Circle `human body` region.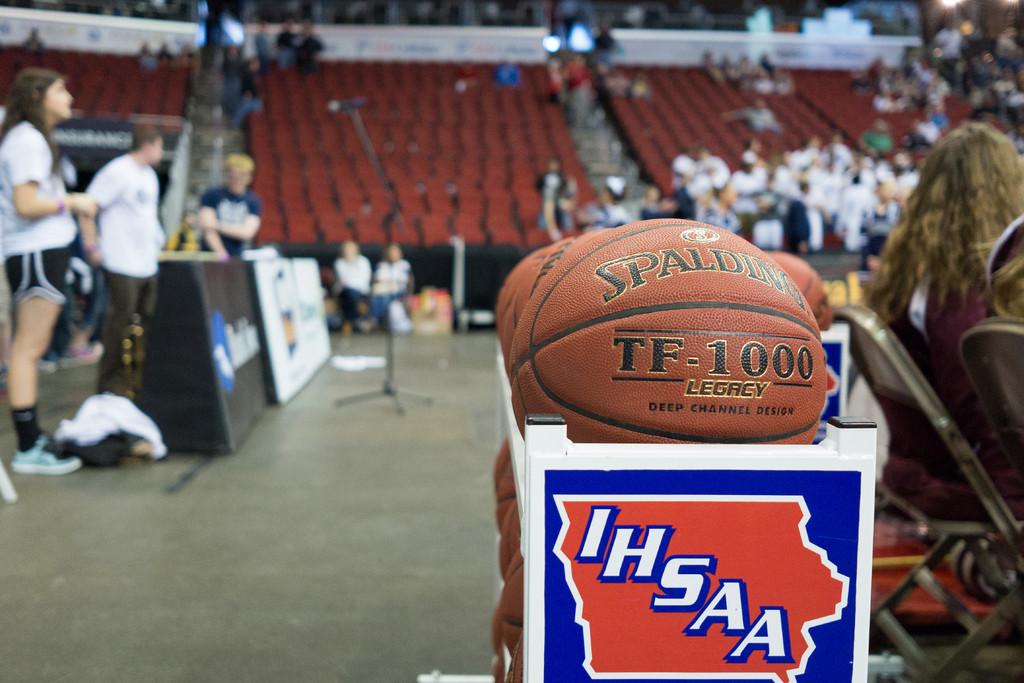
Region: detection(588, 182, 629, 220).
